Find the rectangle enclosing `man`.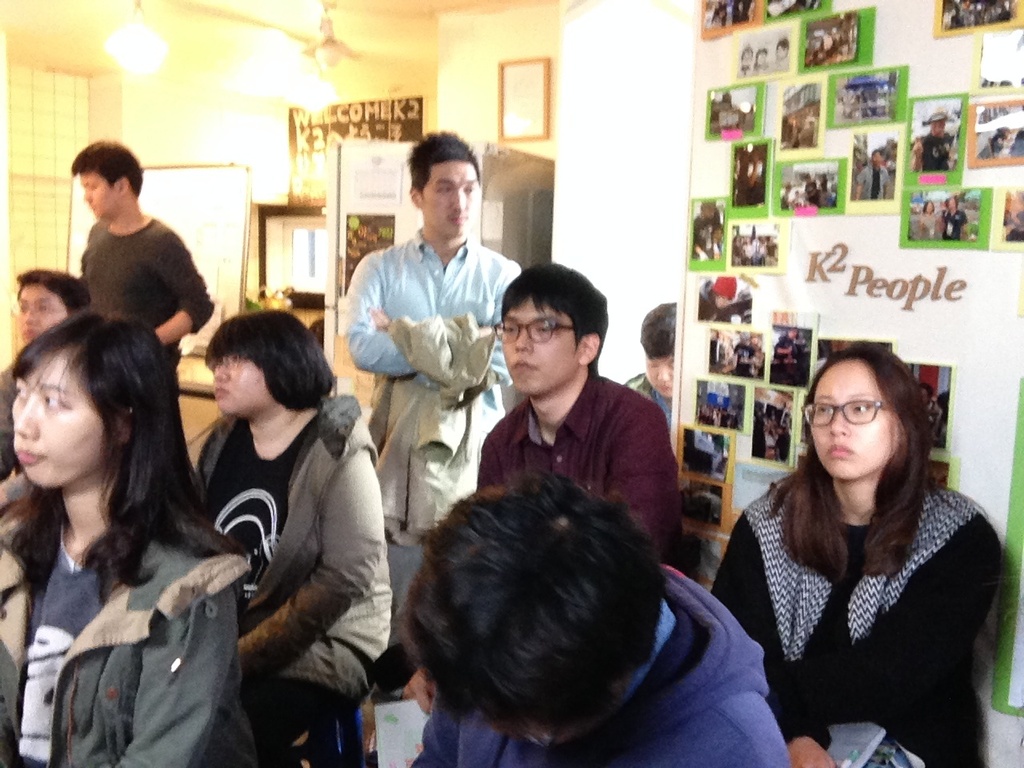
l=84, t=138, r=210, b=402.
